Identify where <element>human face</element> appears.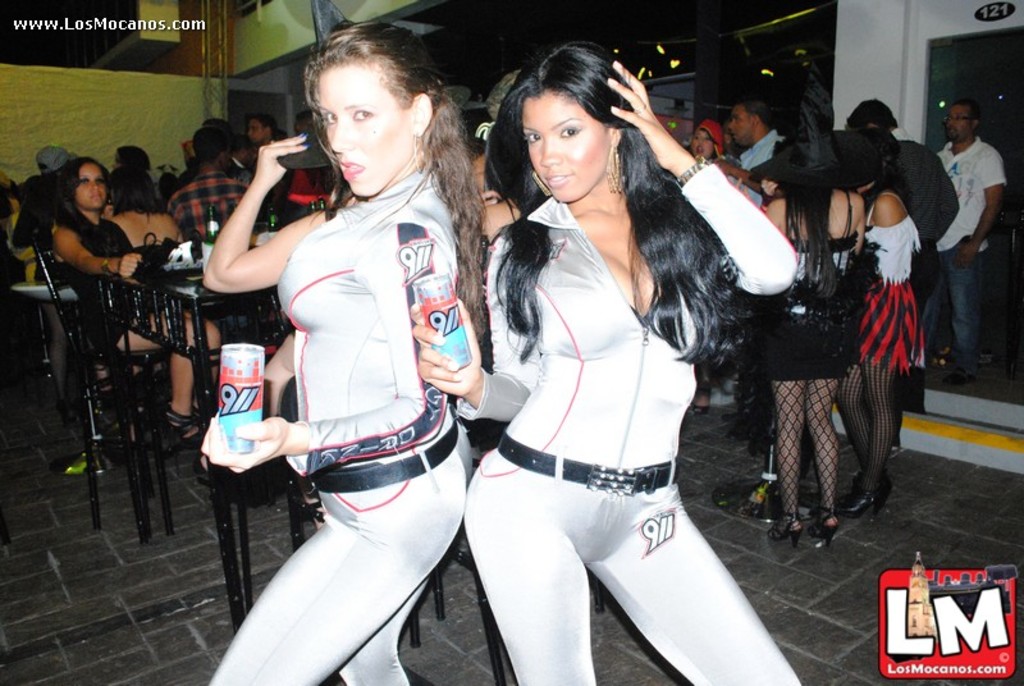
Appears at [left=74, top=164, right=100, bottom=211].
